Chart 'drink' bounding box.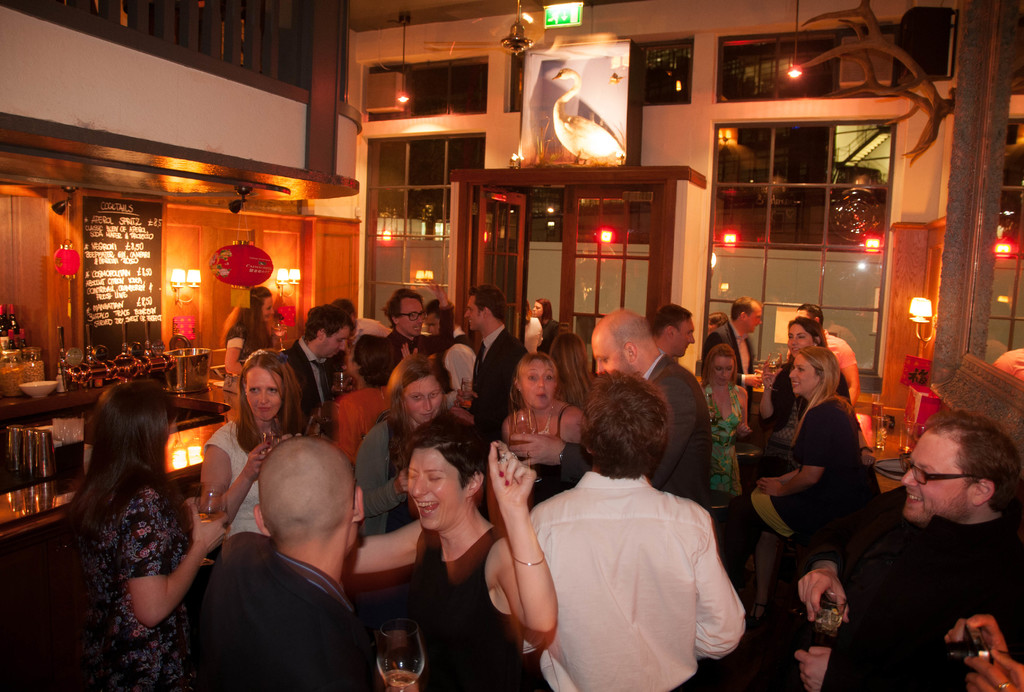
Charted: region(193, 511, 223, 526).
